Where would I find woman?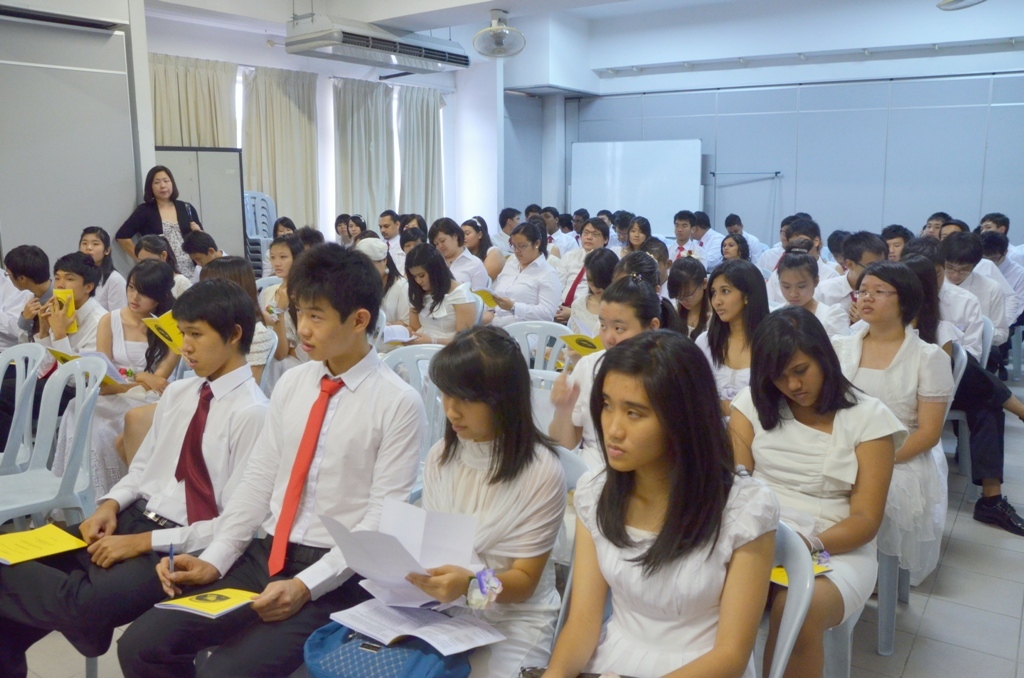
At l=36, t=257, r=186, b=531.
